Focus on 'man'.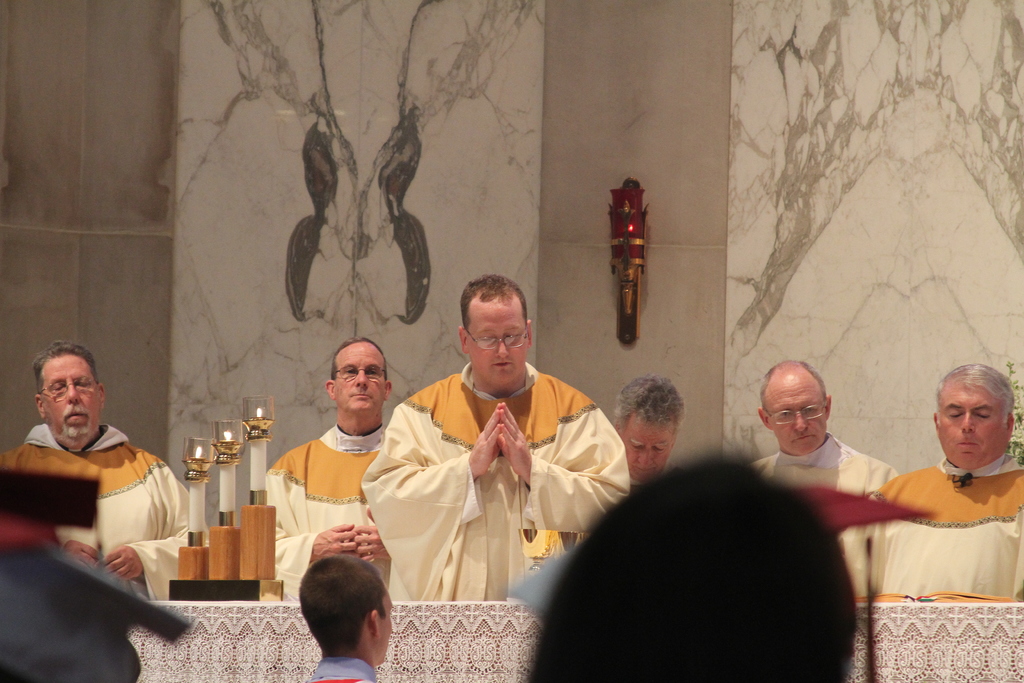
Focused at locate(294, 550, 411, 682).
